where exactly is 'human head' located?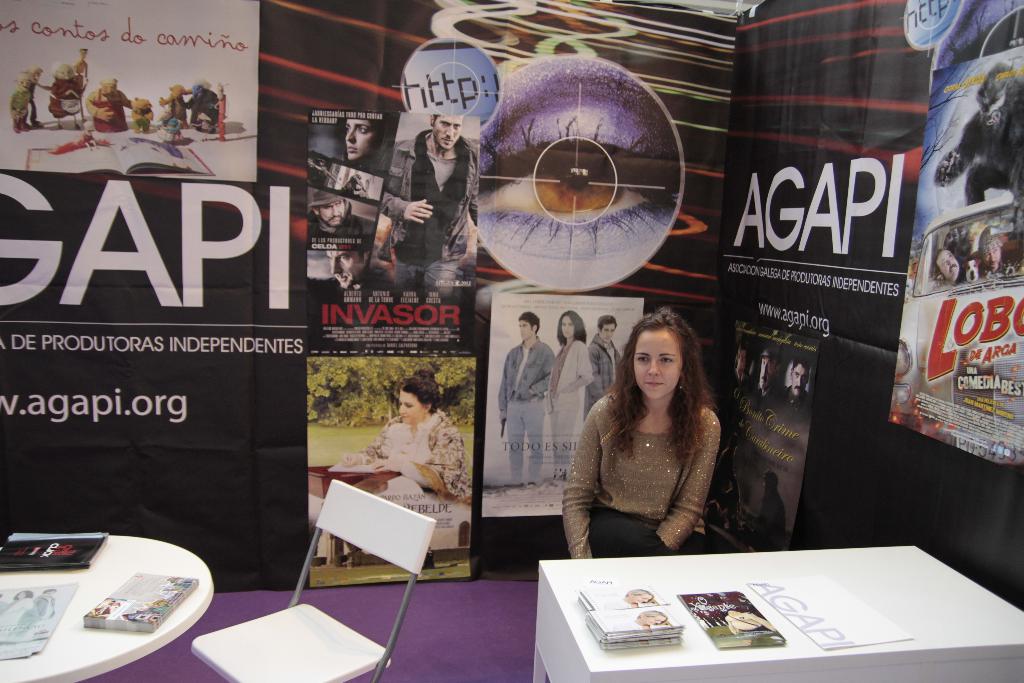
Its bounding box is select_region(311, 197, 347, 226).
